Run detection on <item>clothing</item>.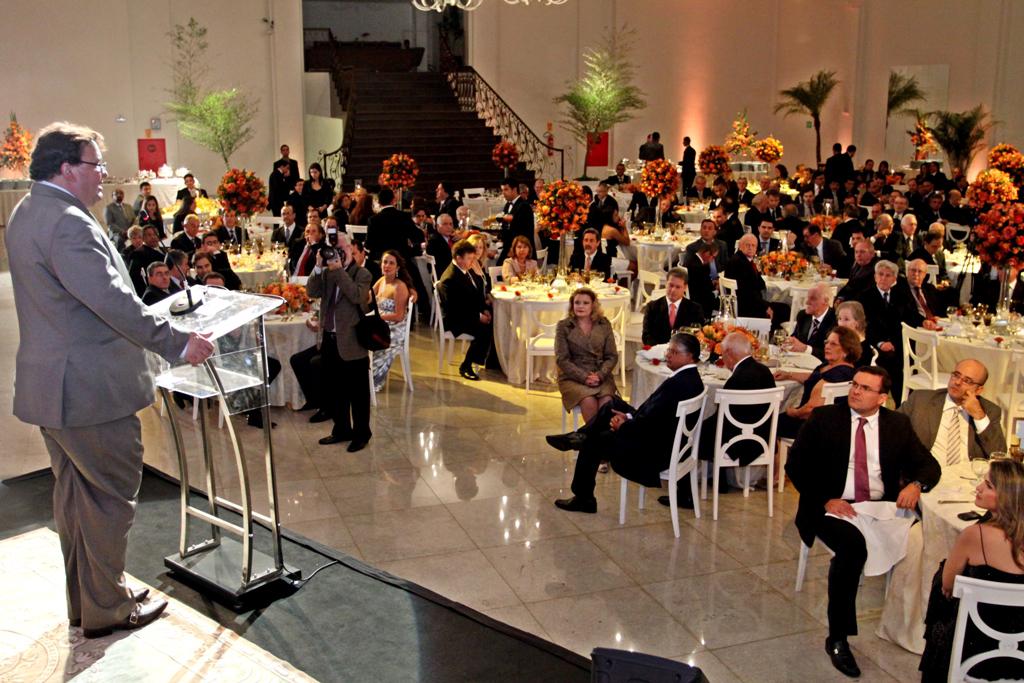
Result: crop(566, 242, 612, 275).
